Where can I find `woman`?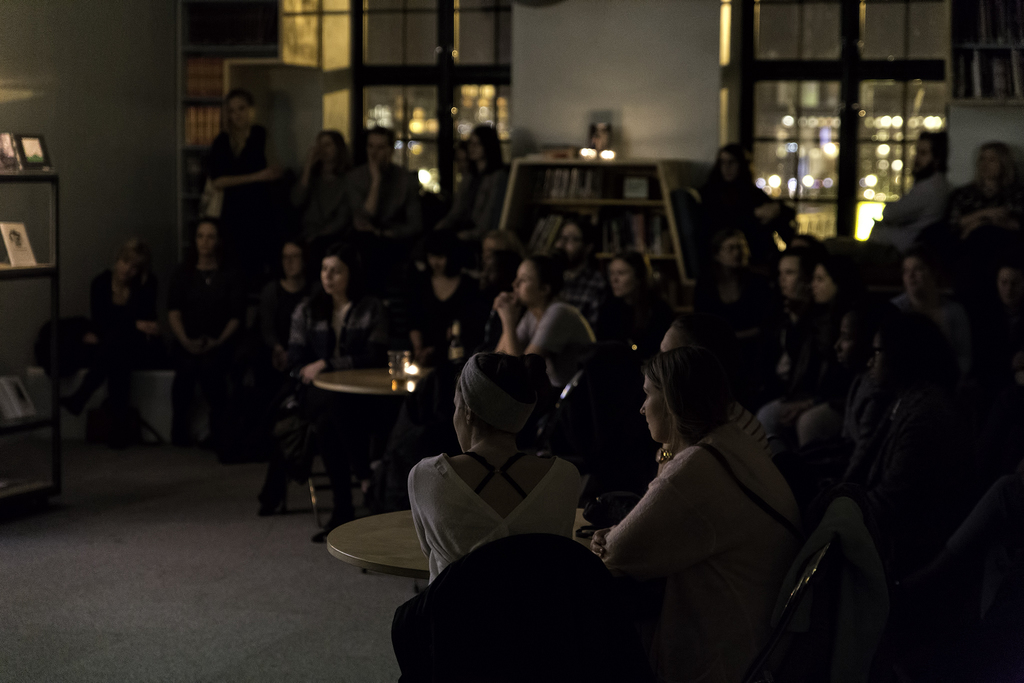
You can find it at box=[404, 353, 582, 582].
